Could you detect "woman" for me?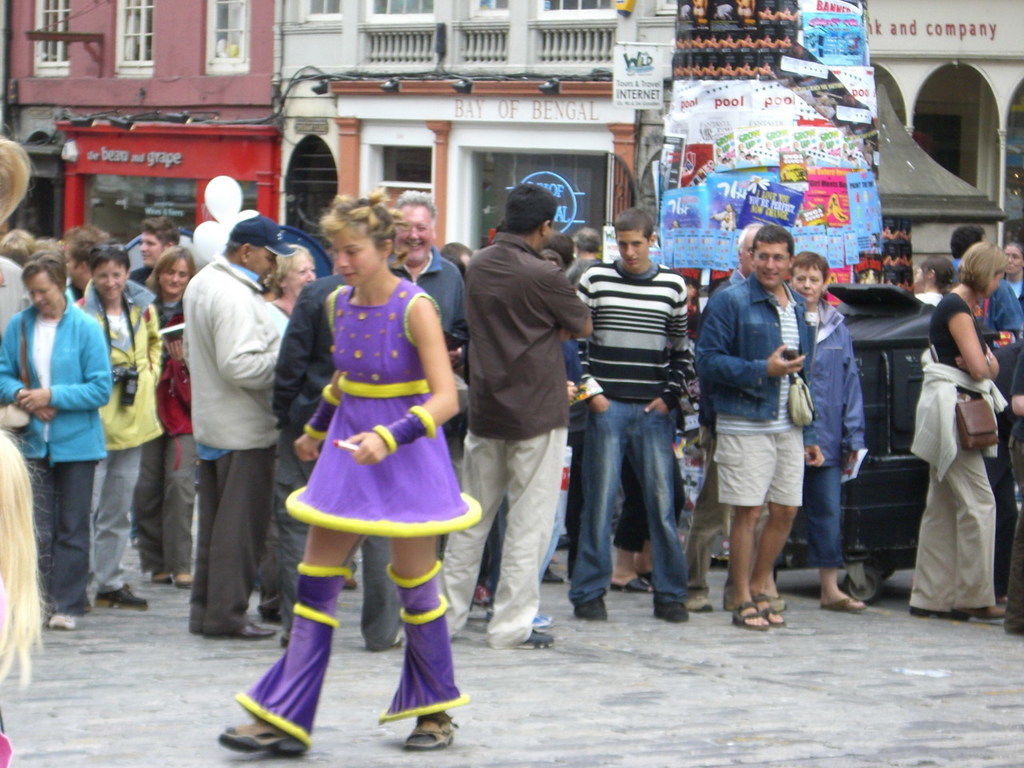
Detection result: x1=215 y1=178 x2=479 y2=759.
